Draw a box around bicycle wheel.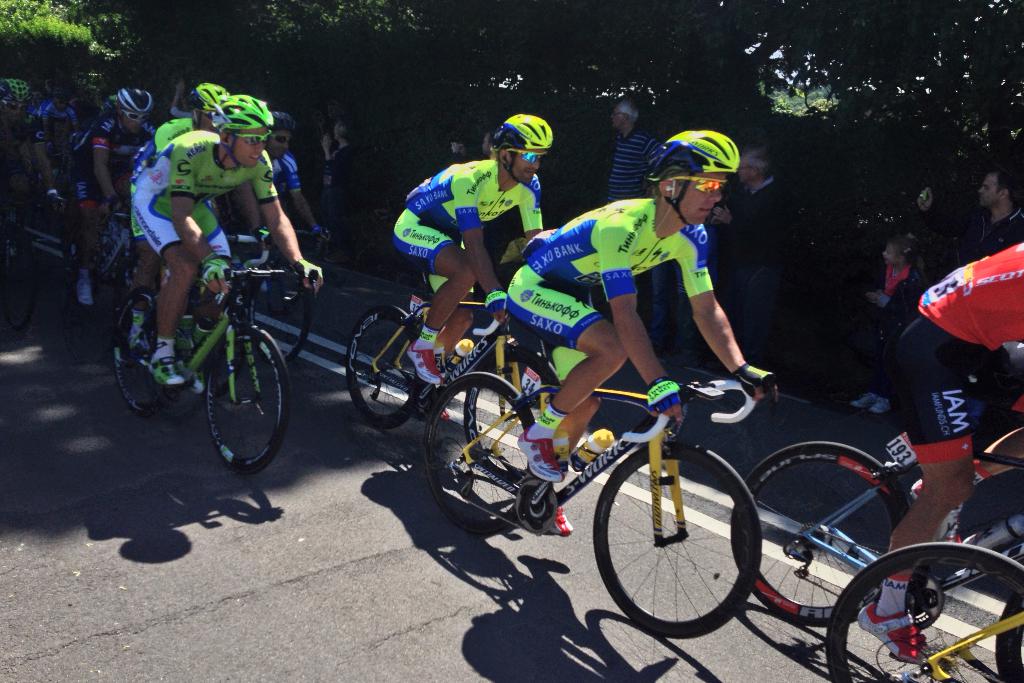
box=[347, 304, 426, 429].
